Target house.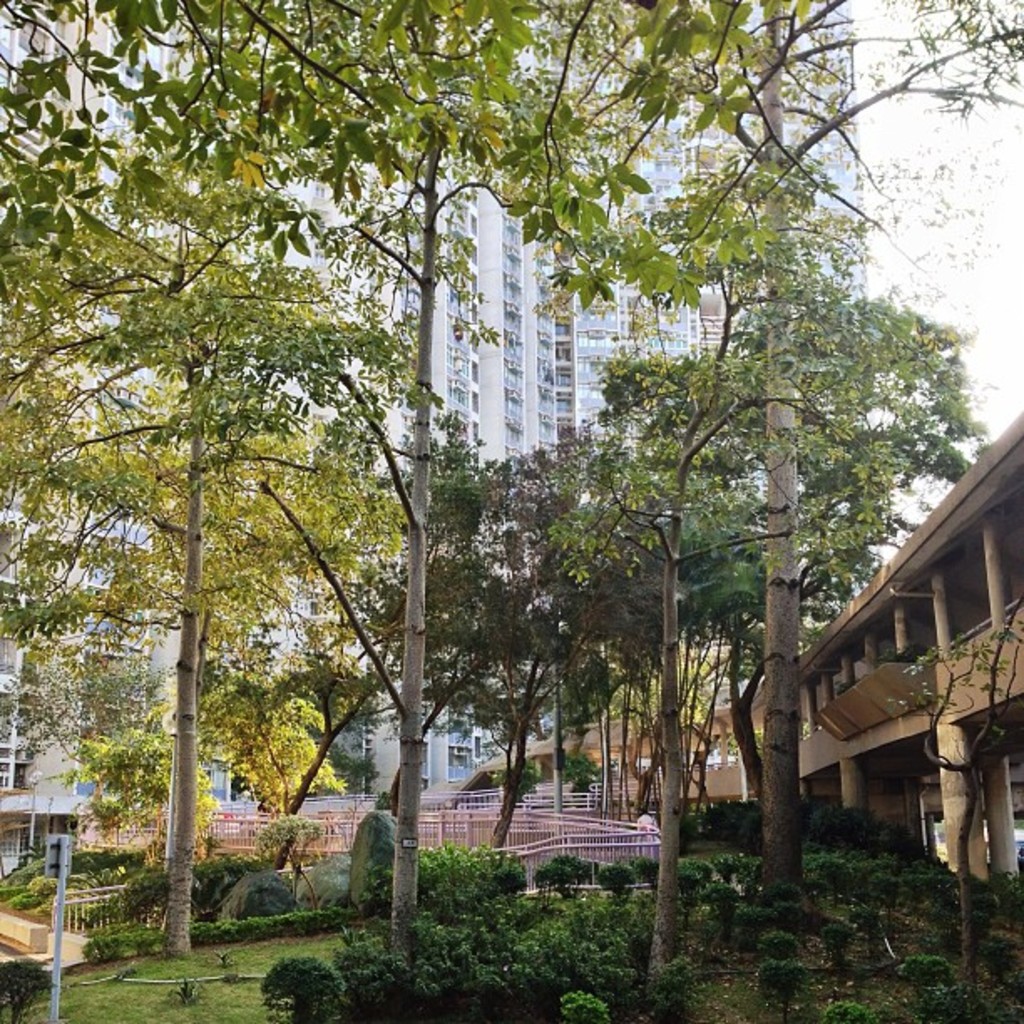
Target region: [x1=62, y1=477, x2=149, y2=832].
